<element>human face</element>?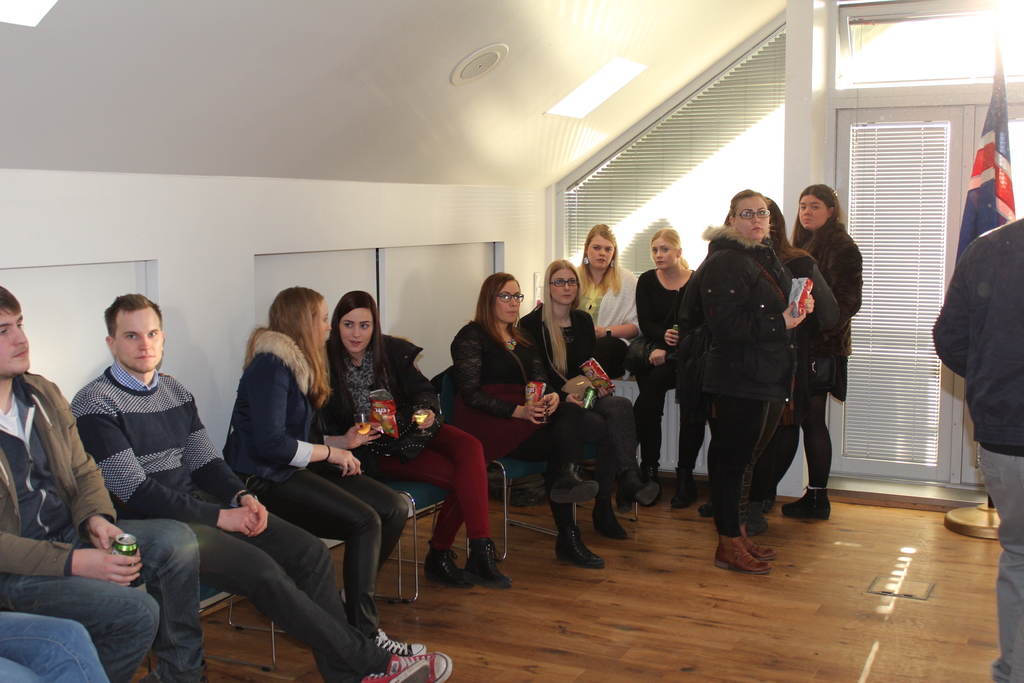
bbox=[584, 236, 618, 273]
